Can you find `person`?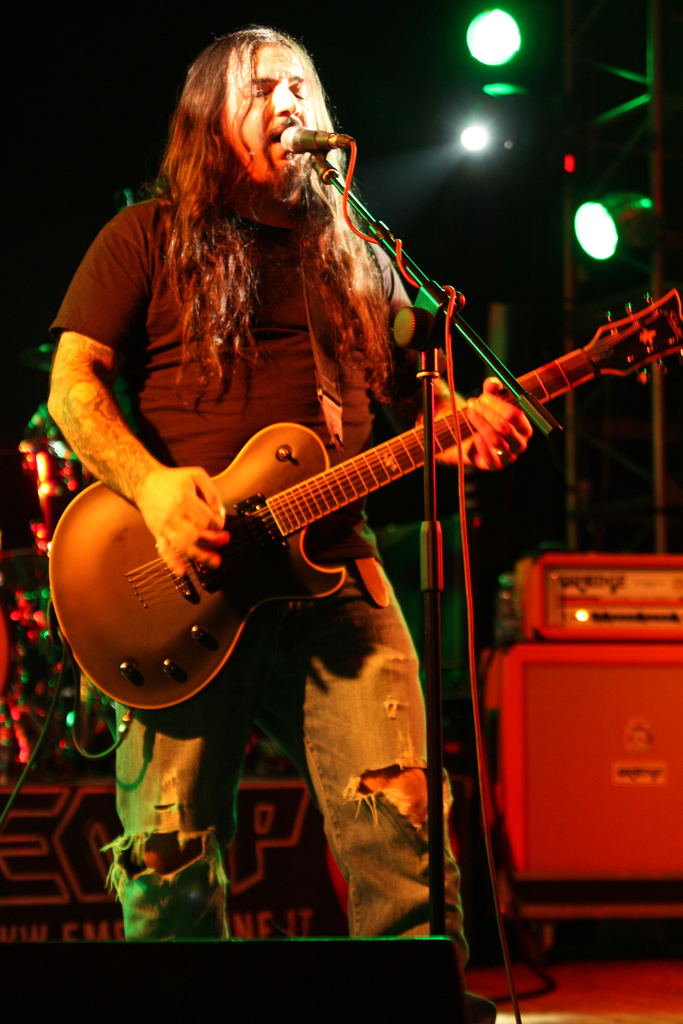
Yes, bounding box: x1=52, y1=31, x2=526, y2=944.
